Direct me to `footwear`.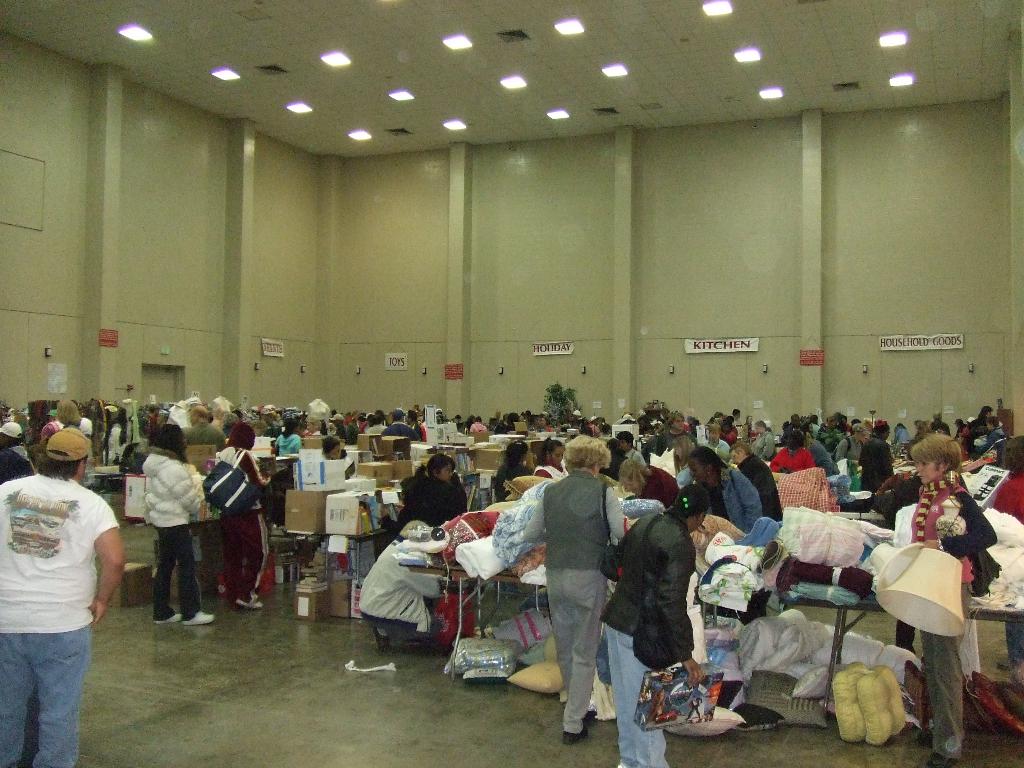
Direction: <region>177, 609, 214, 628</region>.
